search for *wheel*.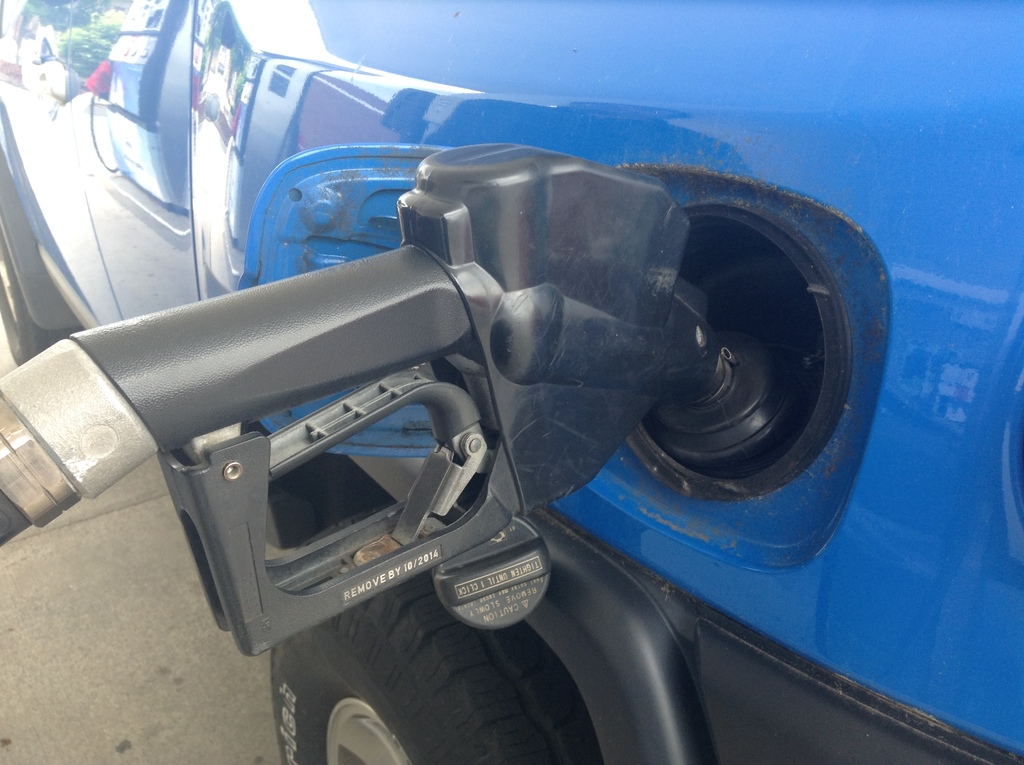
Found at 266,561,607,764.
